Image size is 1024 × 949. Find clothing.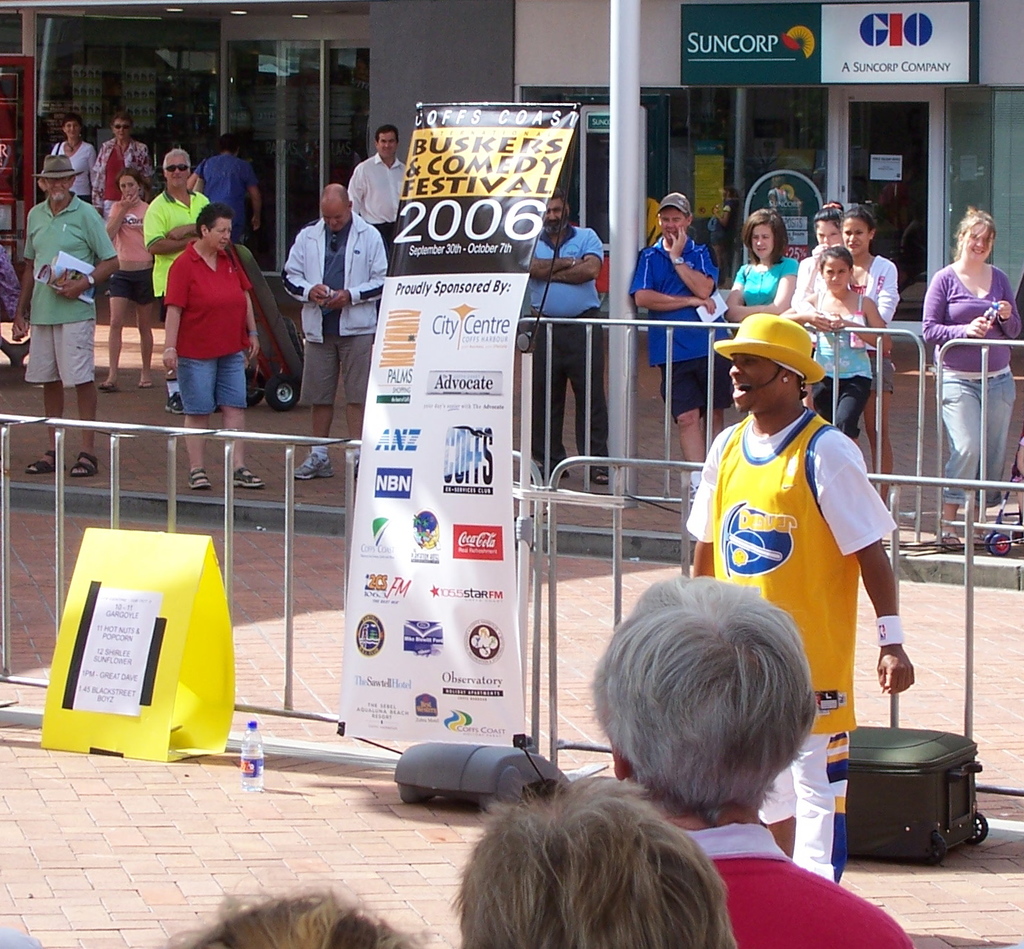
left=704, top=394, right=894, bottom=718.
